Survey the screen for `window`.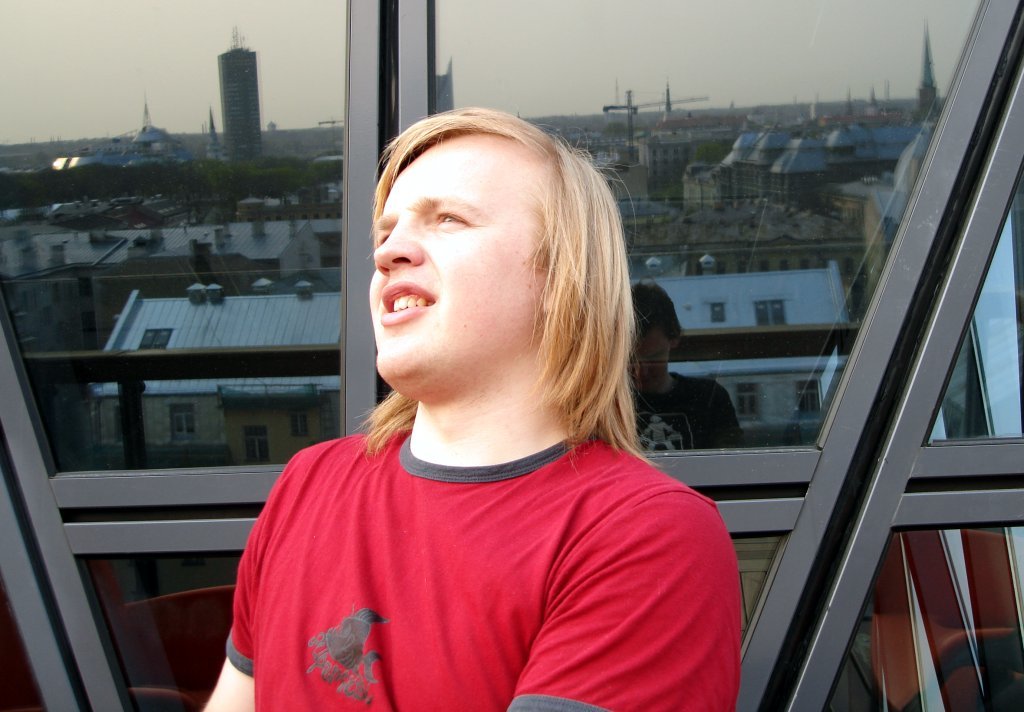
Survey found: bbox=(730, 382, 762, 417).
